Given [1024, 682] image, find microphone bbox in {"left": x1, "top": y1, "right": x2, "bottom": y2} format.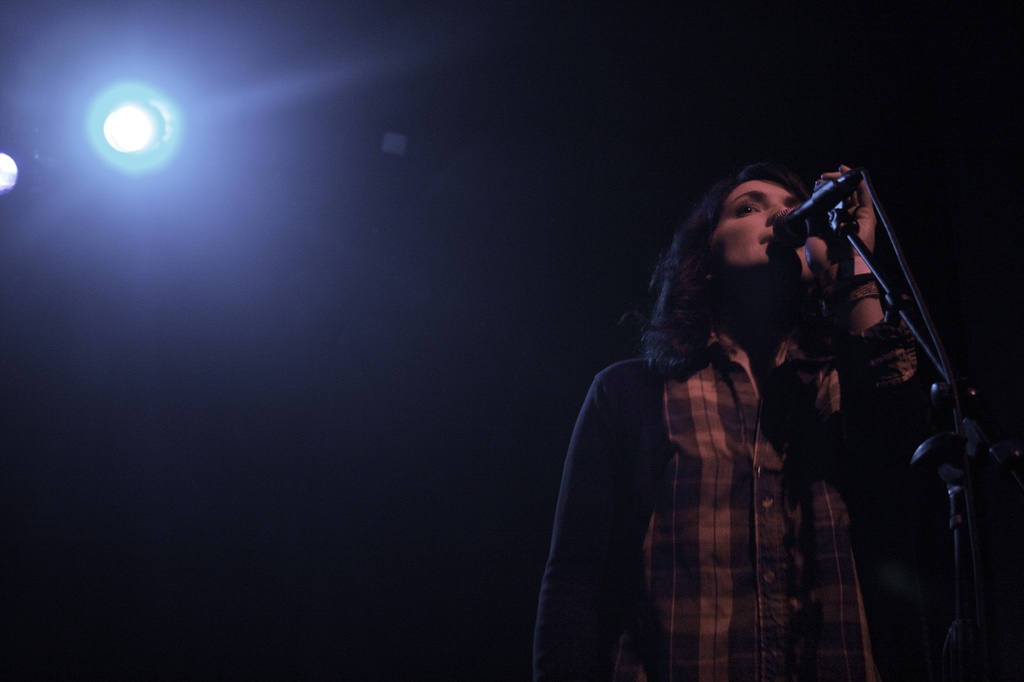
{"left": 766, "top": 157, "right": 855, "bottom": 261}.
